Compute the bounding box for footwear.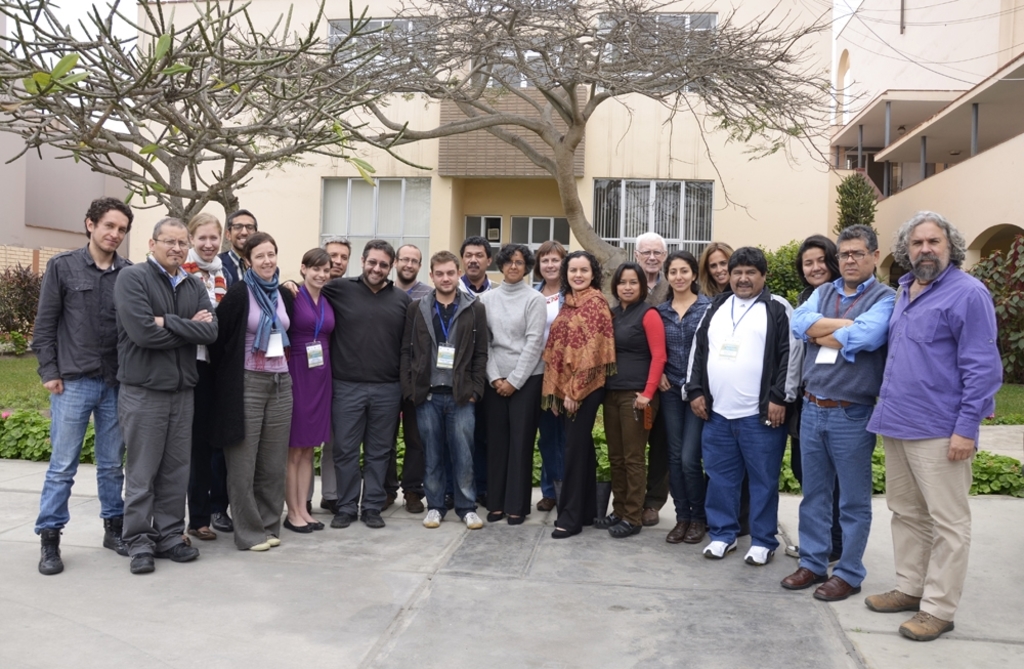
box=[609, 517, 642, 538].
